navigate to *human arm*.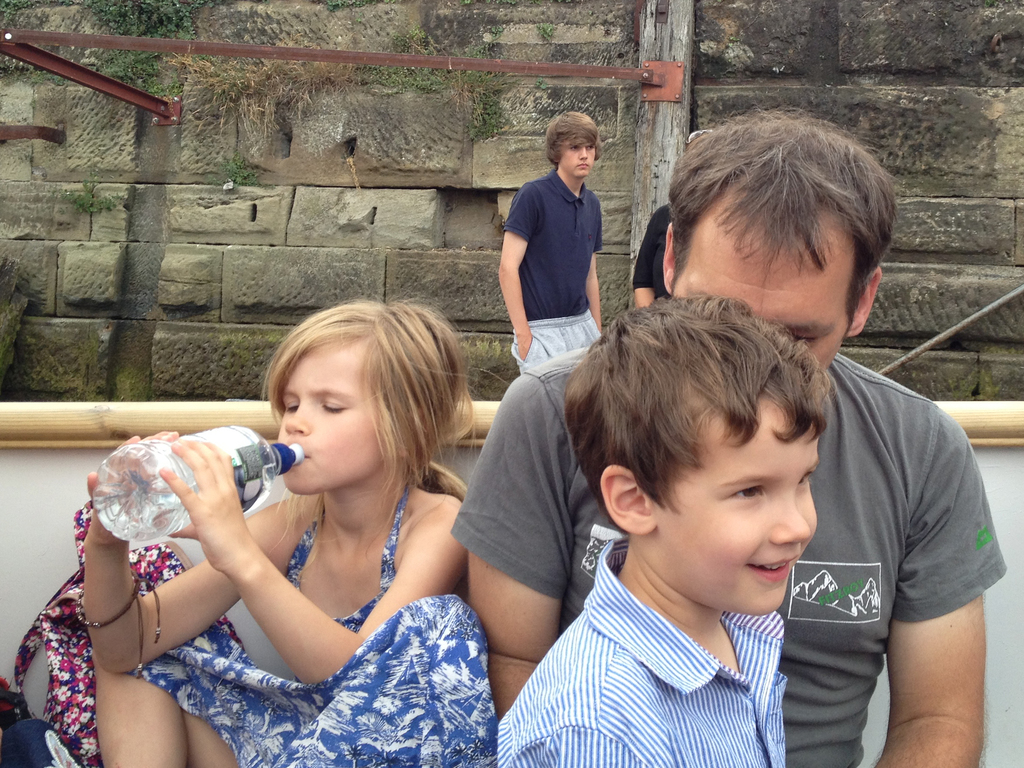
Navigation target: <bbox>488, 207, 532, 362</bbox>.
